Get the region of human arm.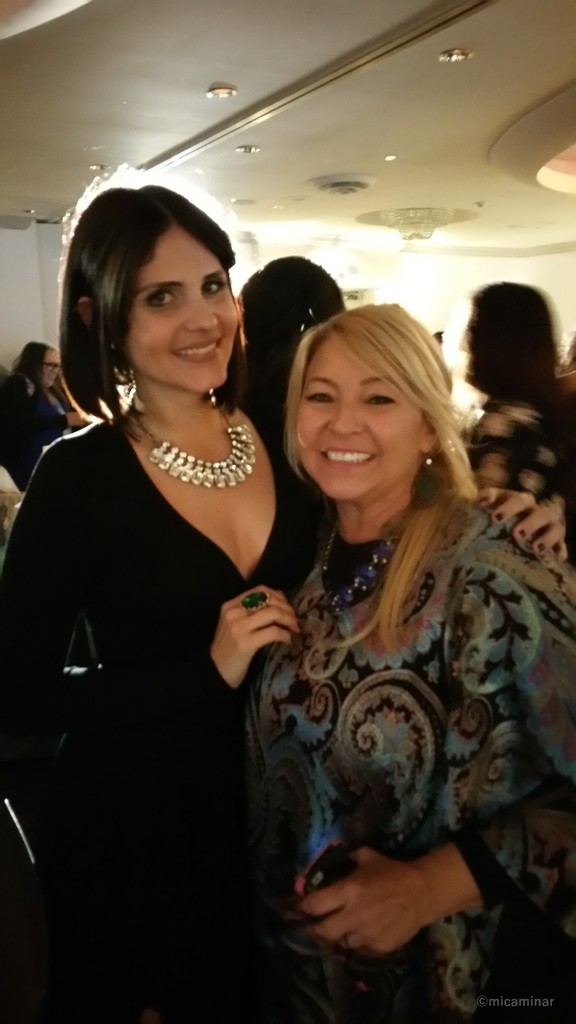
1/397/72/445.
